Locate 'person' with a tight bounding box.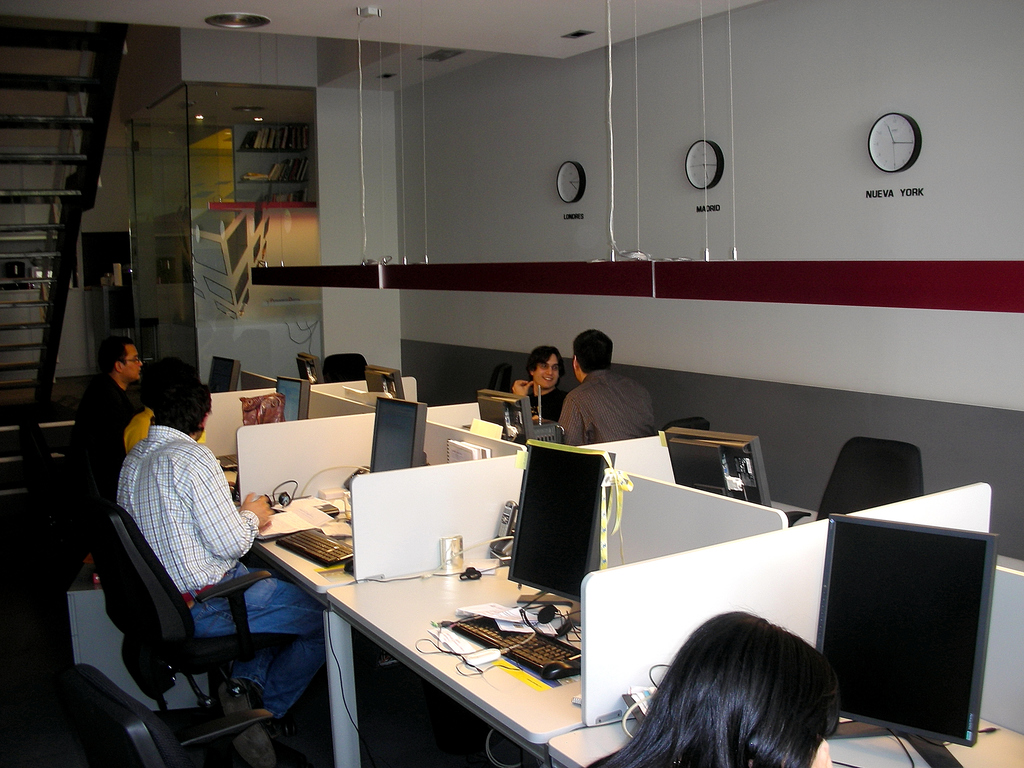
<region>124, 355, 205, 454</region>.
